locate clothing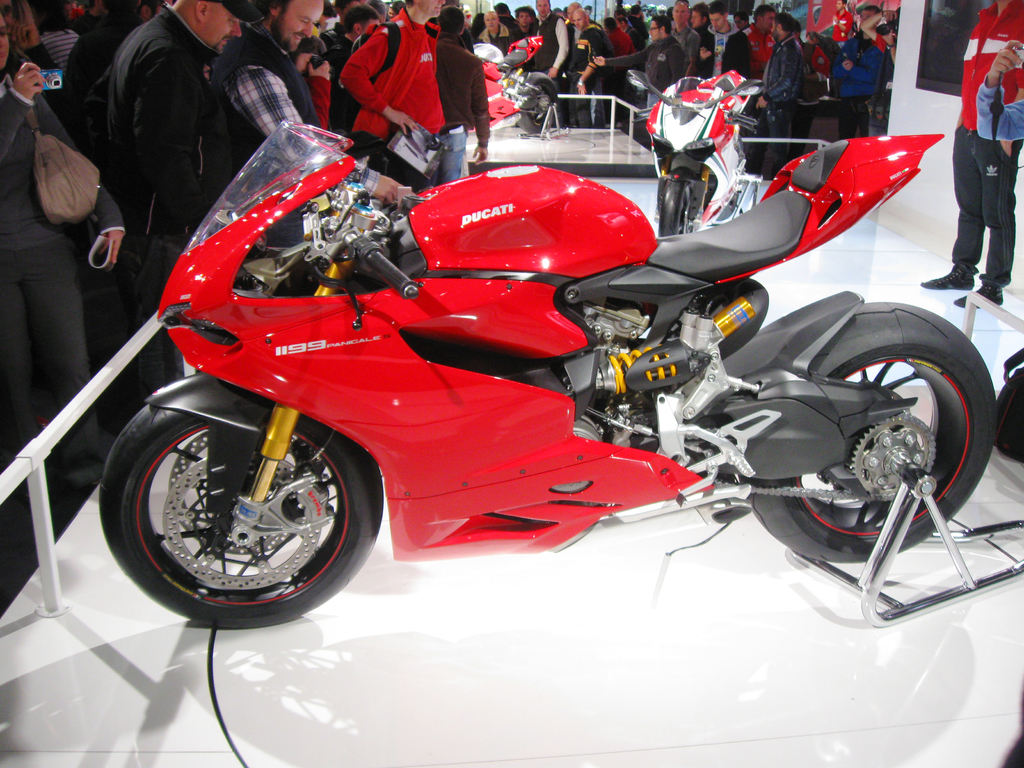
(left=38, top=25, right=80, bottom=76)
